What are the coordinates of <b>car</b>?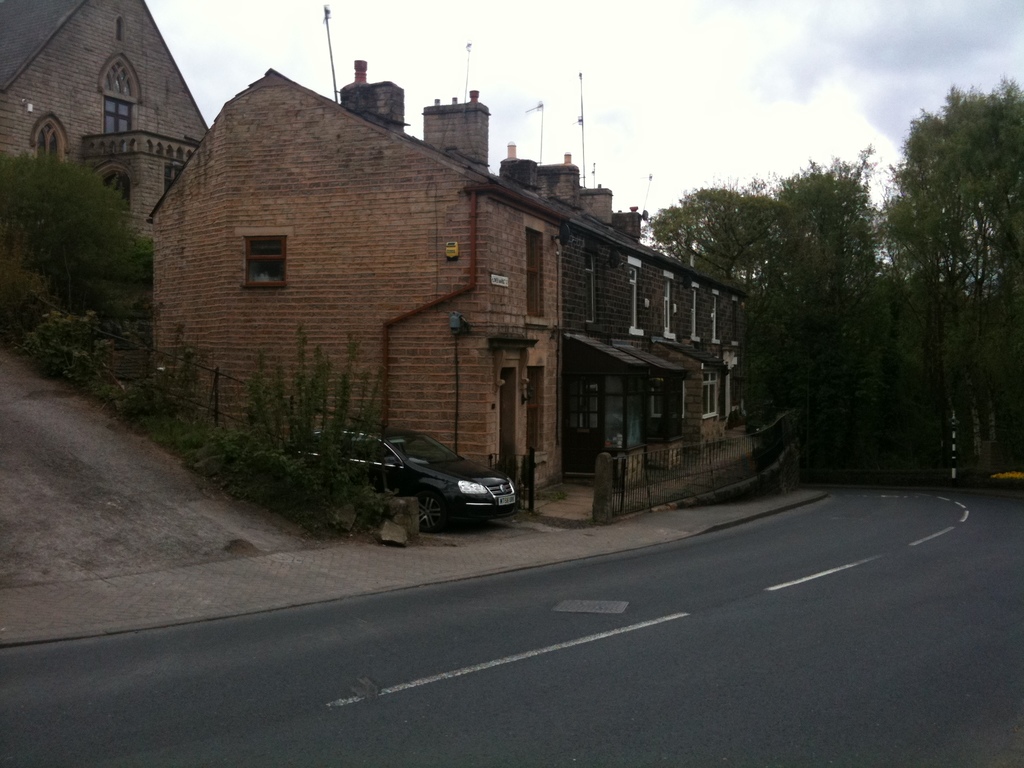
[left=300, top=427, right=518, bottom=536].
